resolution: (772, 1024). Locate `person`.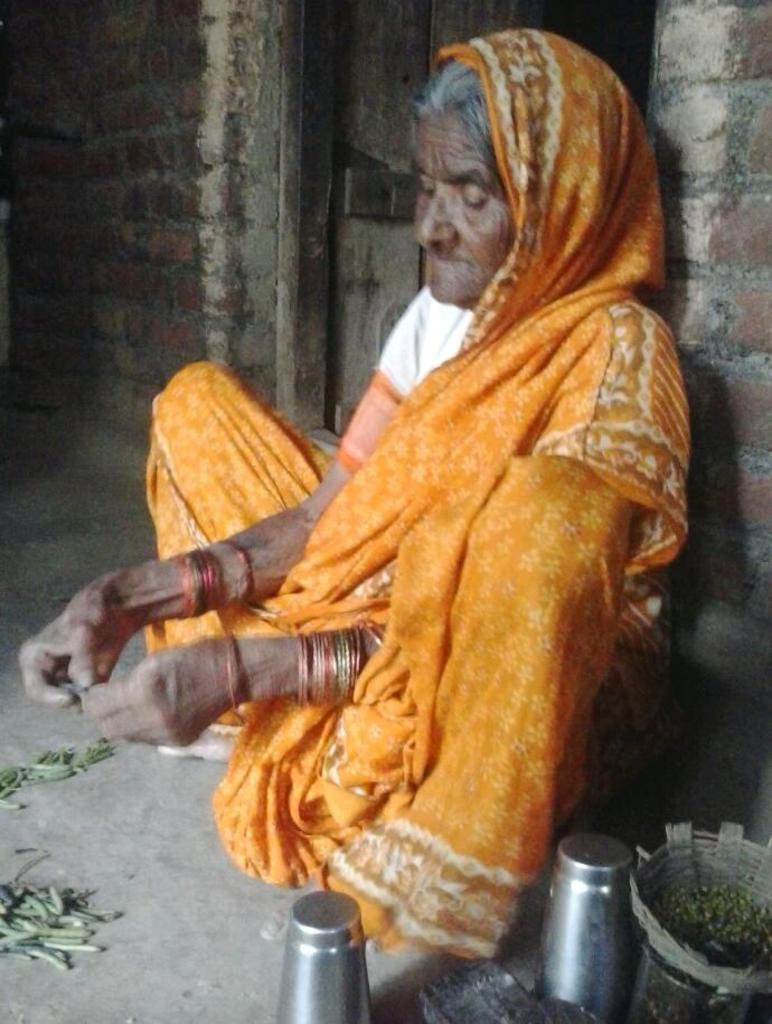
13, 31, 687, 953.
